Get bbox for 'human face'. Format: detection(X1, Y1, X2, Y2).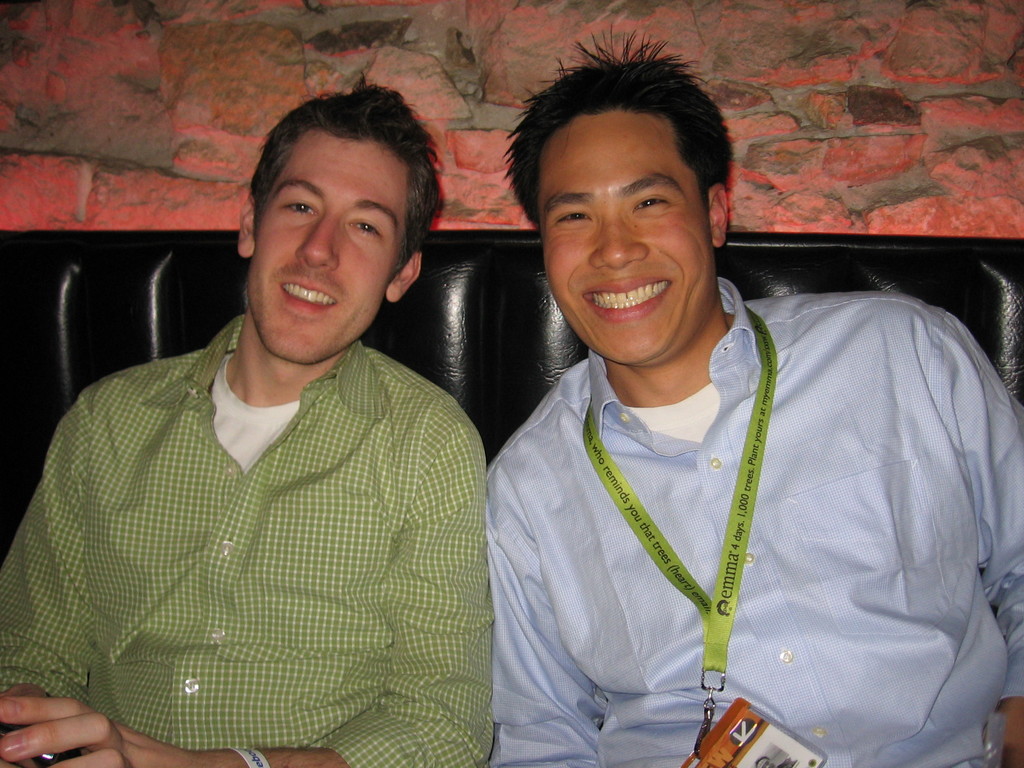
detection(248, 131, 406, 360).
